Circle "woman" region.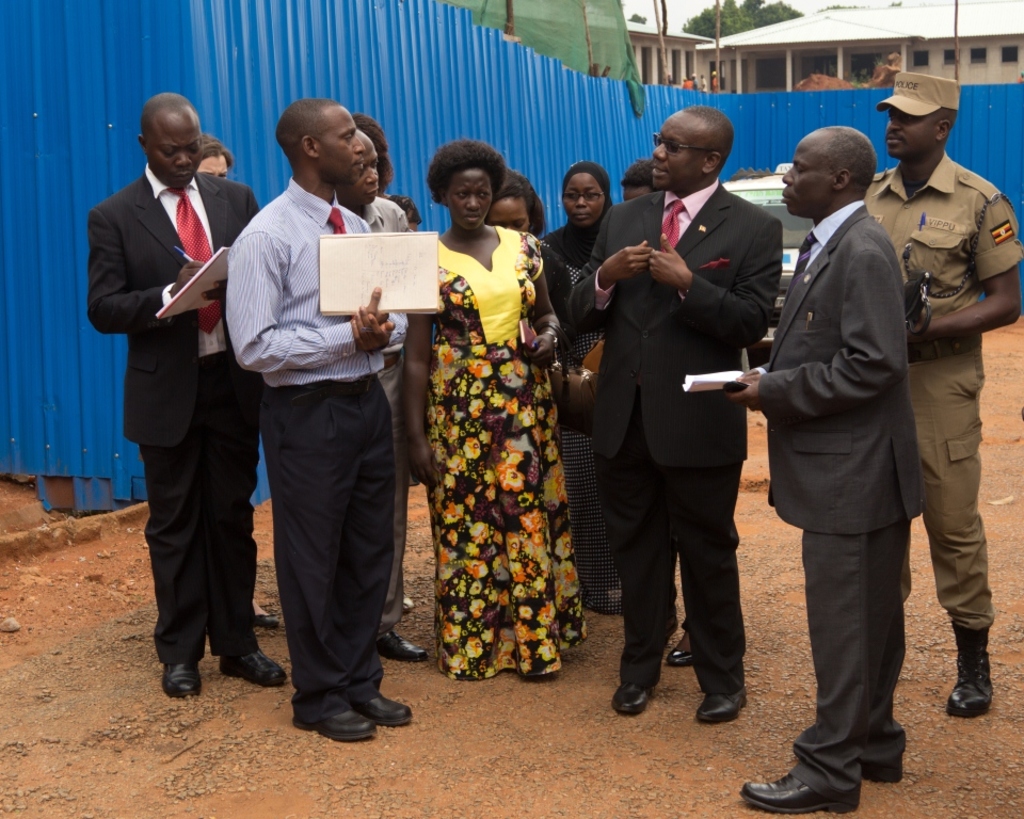
Region: x1=396, y1=85, x2=566, y2=700.
